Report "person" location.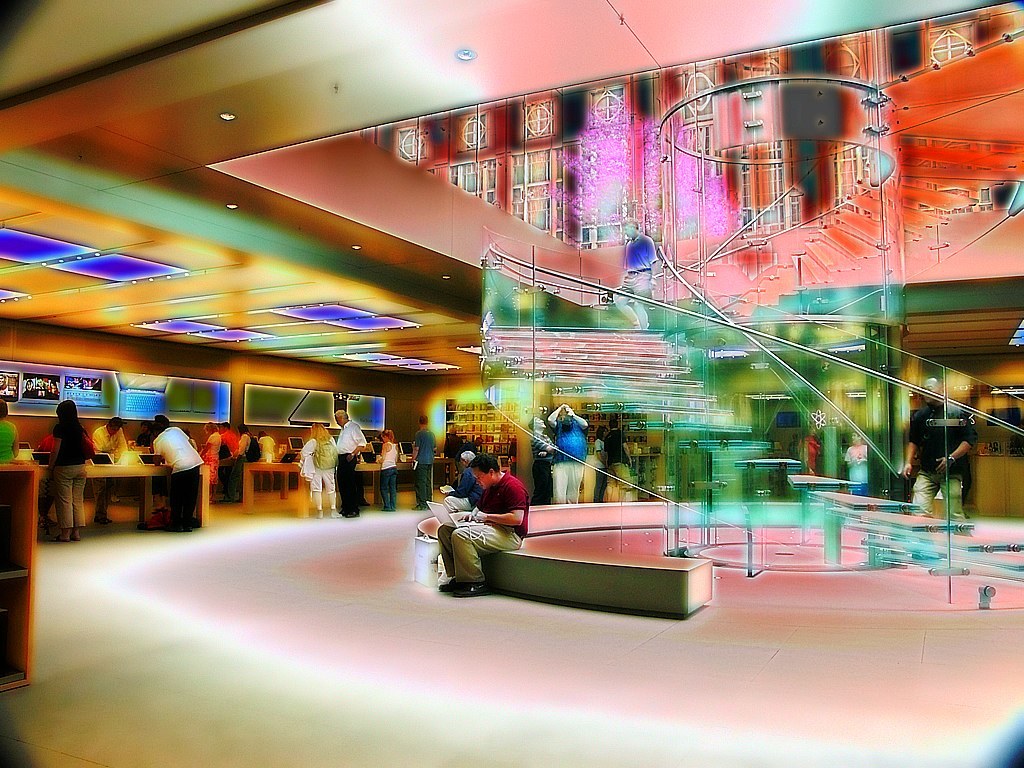
Report: {"x1": 901, "y1": 372, "x2": 975, "y2": 520}.
